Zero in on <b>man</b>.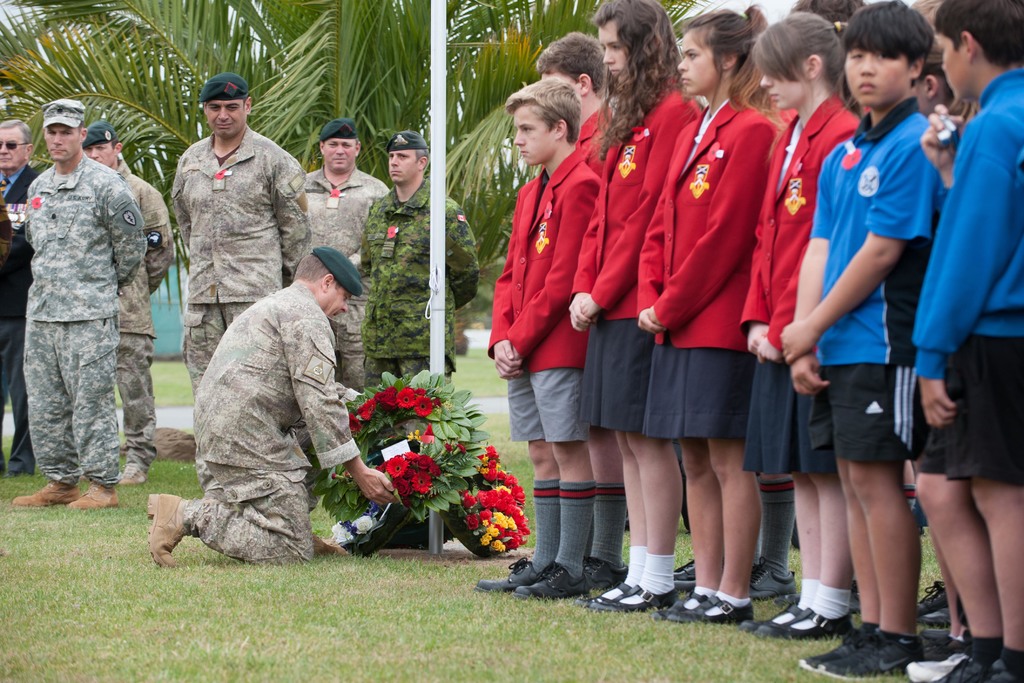
Zeroed in: x1=80, y1=117, x2=173, y2=487.
